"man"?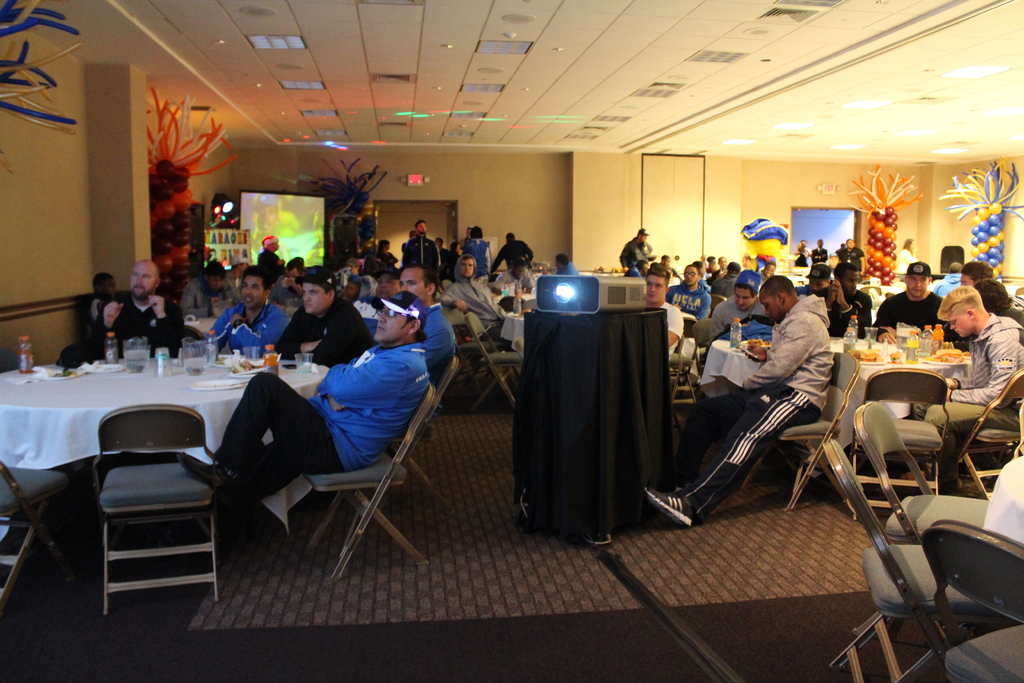
(left=657, top=254, right=682, bottom=278)
